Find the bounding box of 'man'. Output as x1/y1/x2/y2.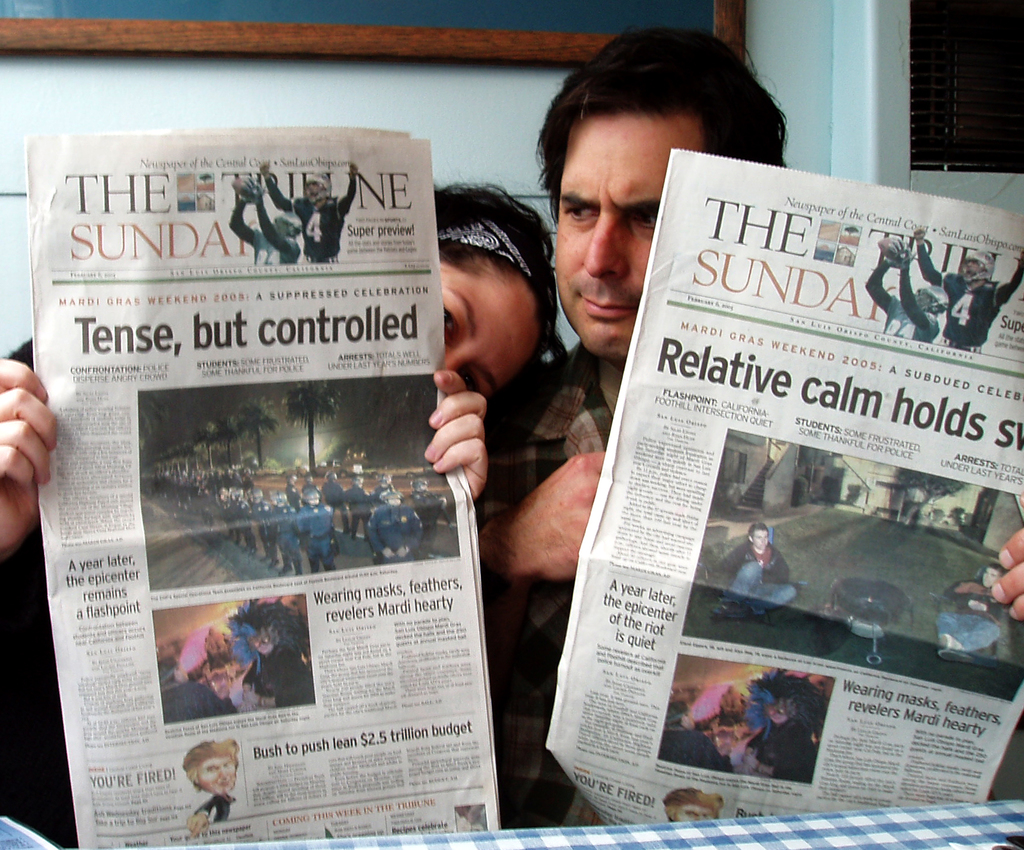
461/25/790/798.
